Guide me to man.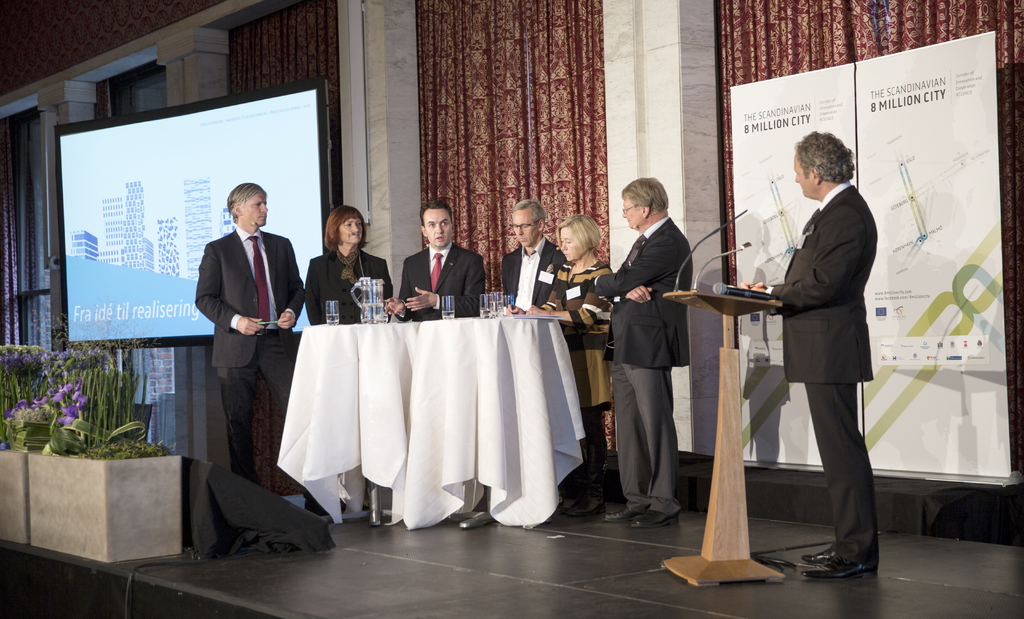
Guidance: l=744, t=133, r=884, b=579.
